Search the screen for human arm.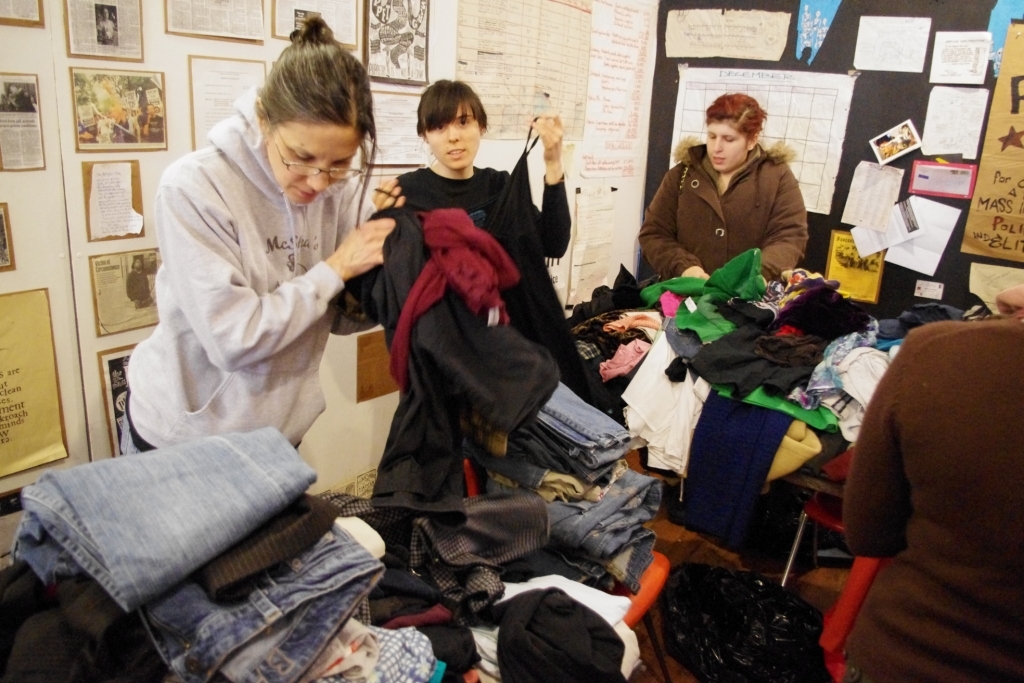
Found at <bbox>751, 147, 815, 279</bbox>.
